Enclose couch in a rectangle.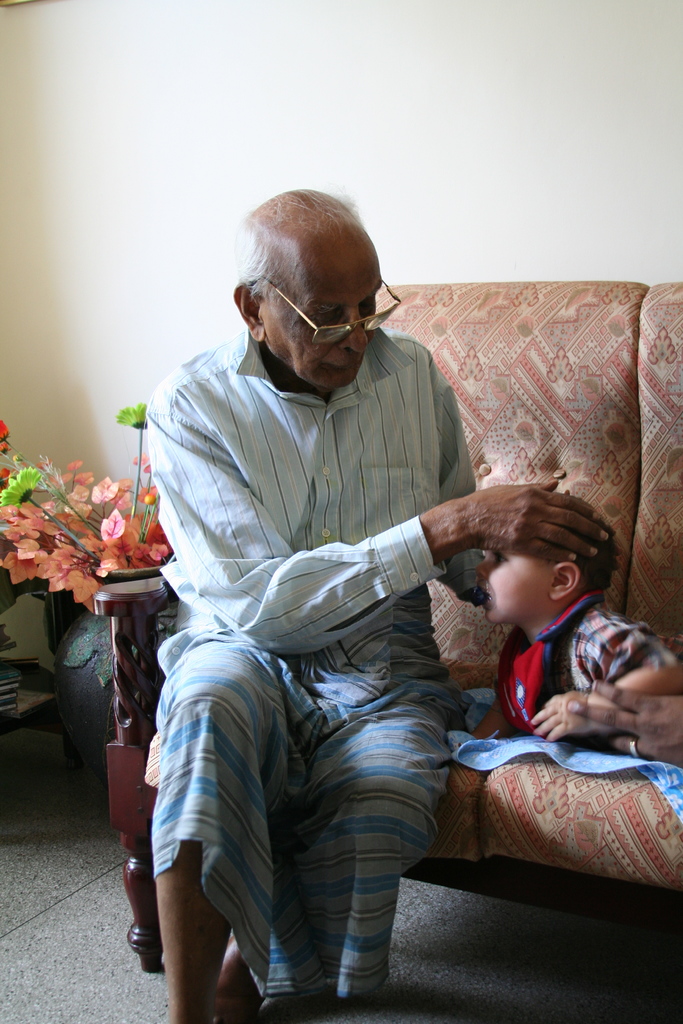
region(73, 225, 635, 982).
